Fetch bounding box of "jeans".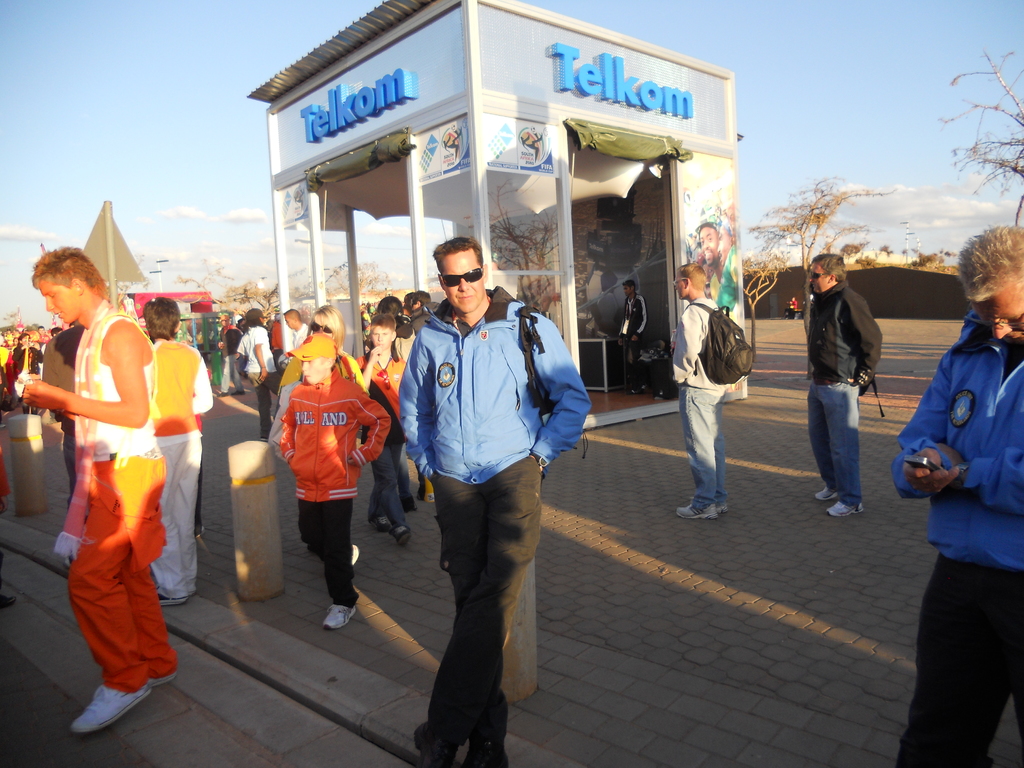
Bbox: (259,367,281,436).
